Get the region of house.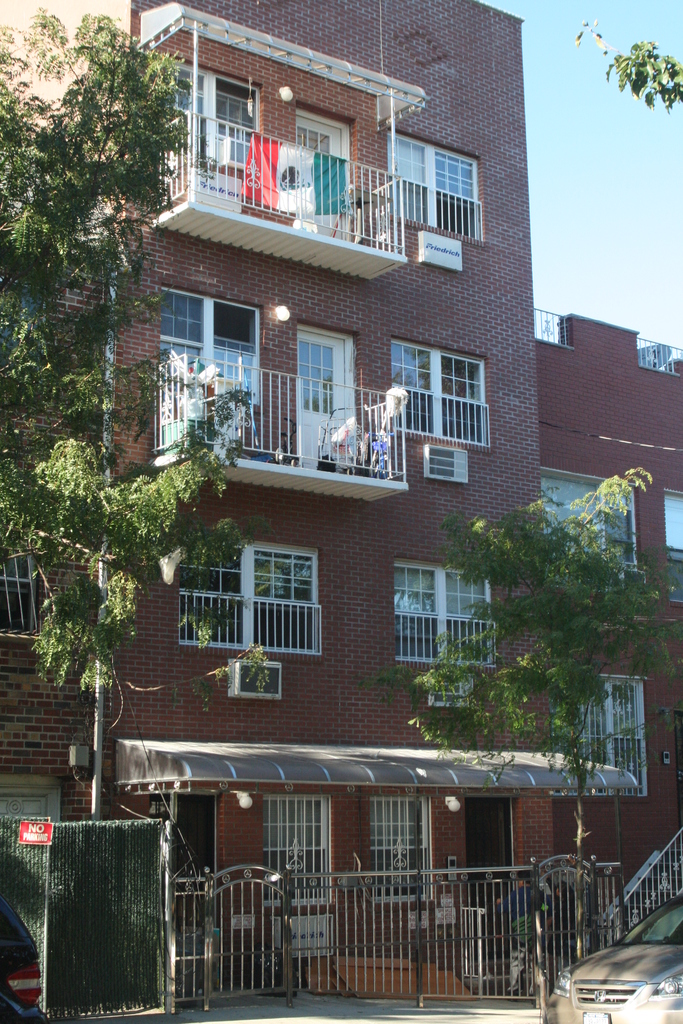
88:4:587:885.
